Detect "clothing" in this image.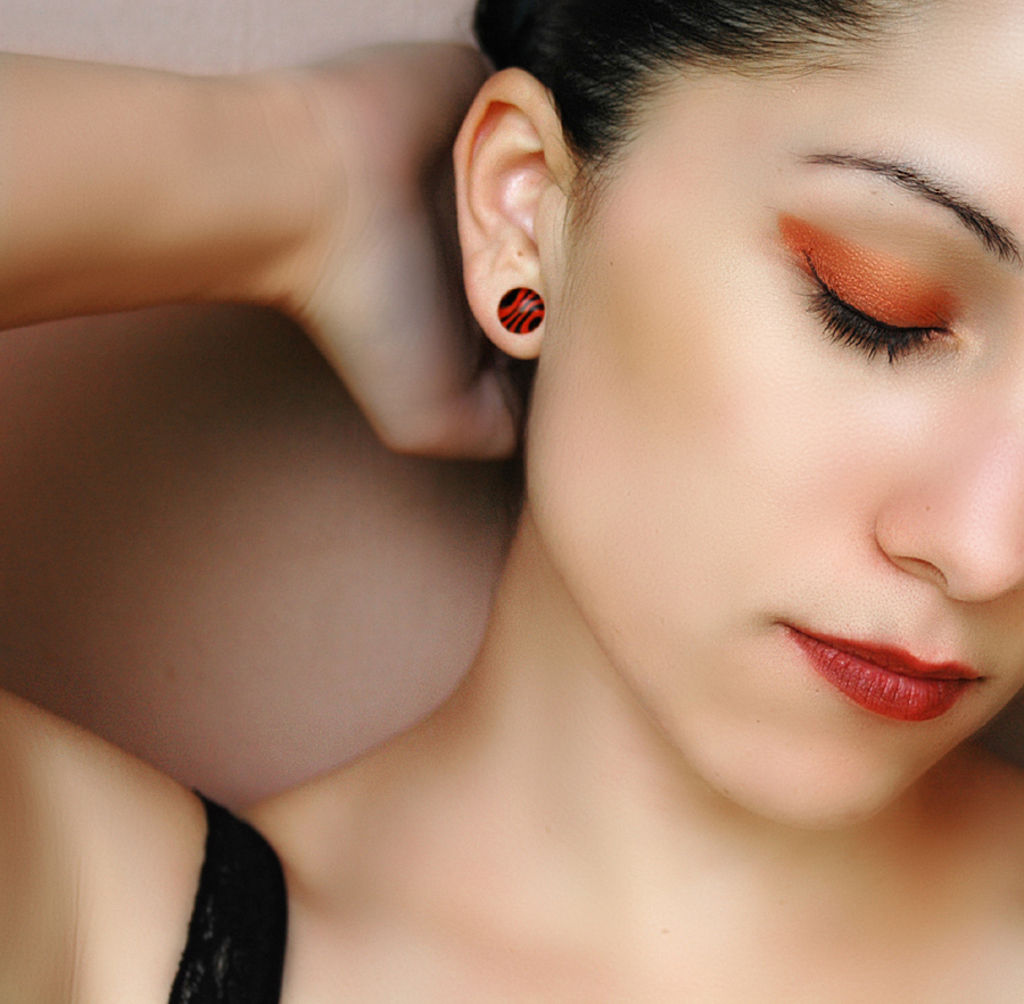
Detection: Rect(150, 777, 297, 1003).
